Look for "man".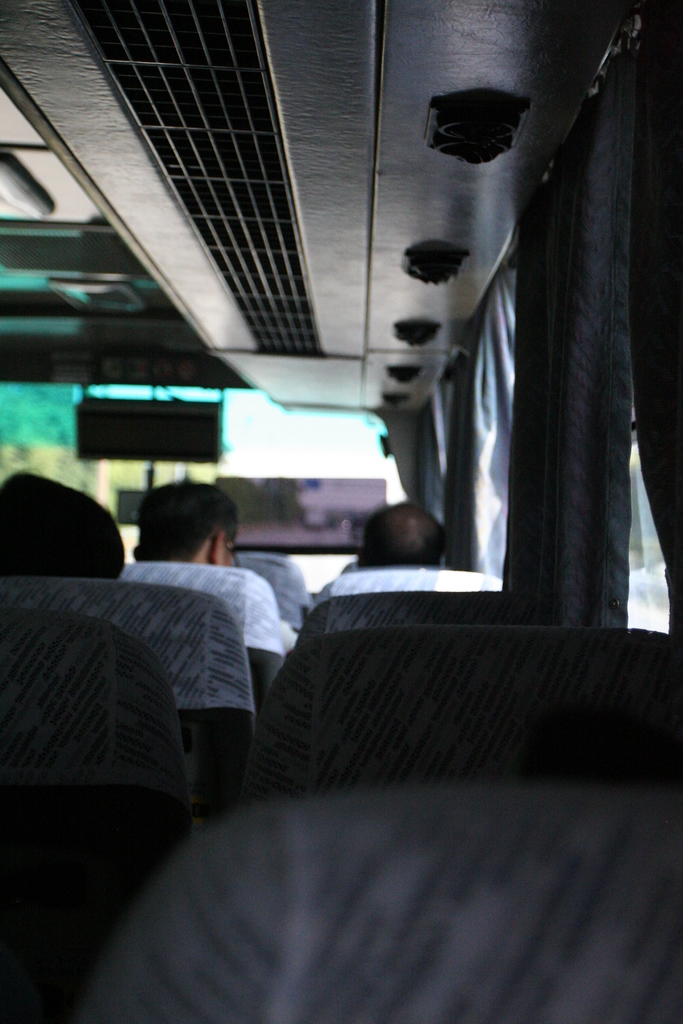
Found: bbox(355, 504, 444, 567).
